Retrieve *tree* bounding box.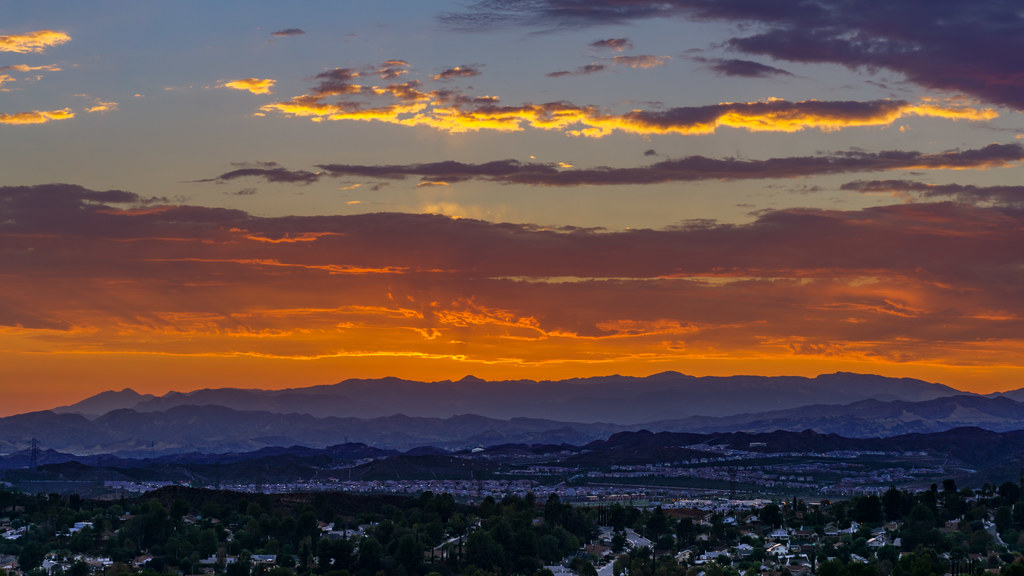
Bounding box: <box>691,525,738,548</box>.
